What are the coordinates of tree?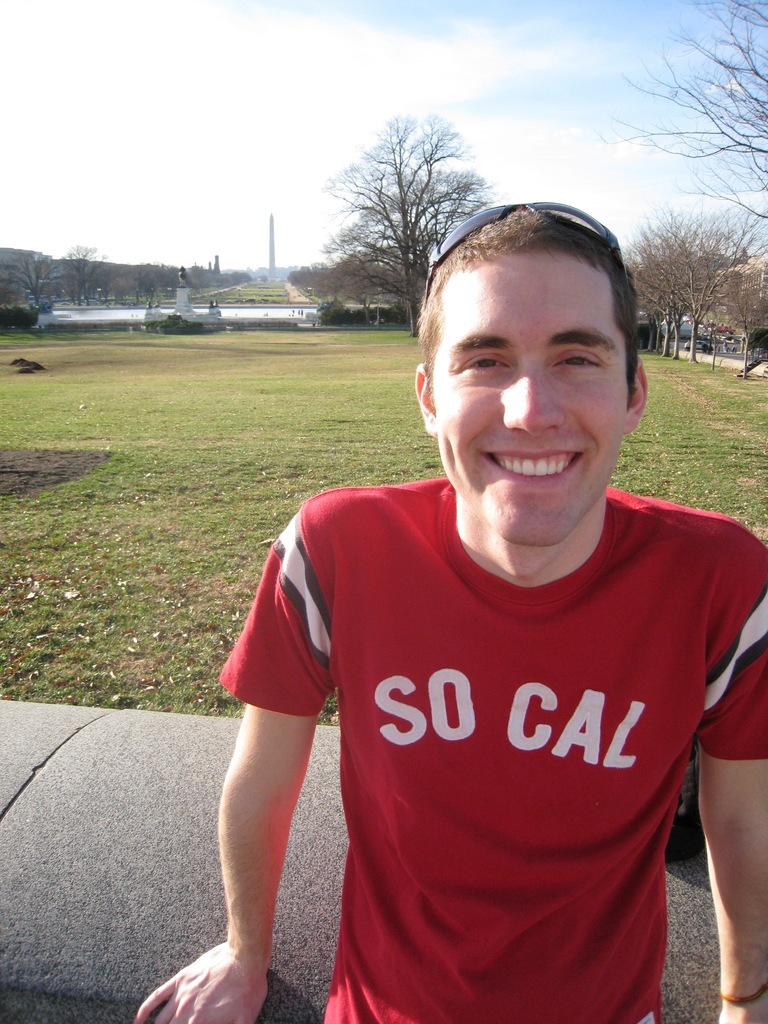
<region>600, 0, 767, 220</region>.
